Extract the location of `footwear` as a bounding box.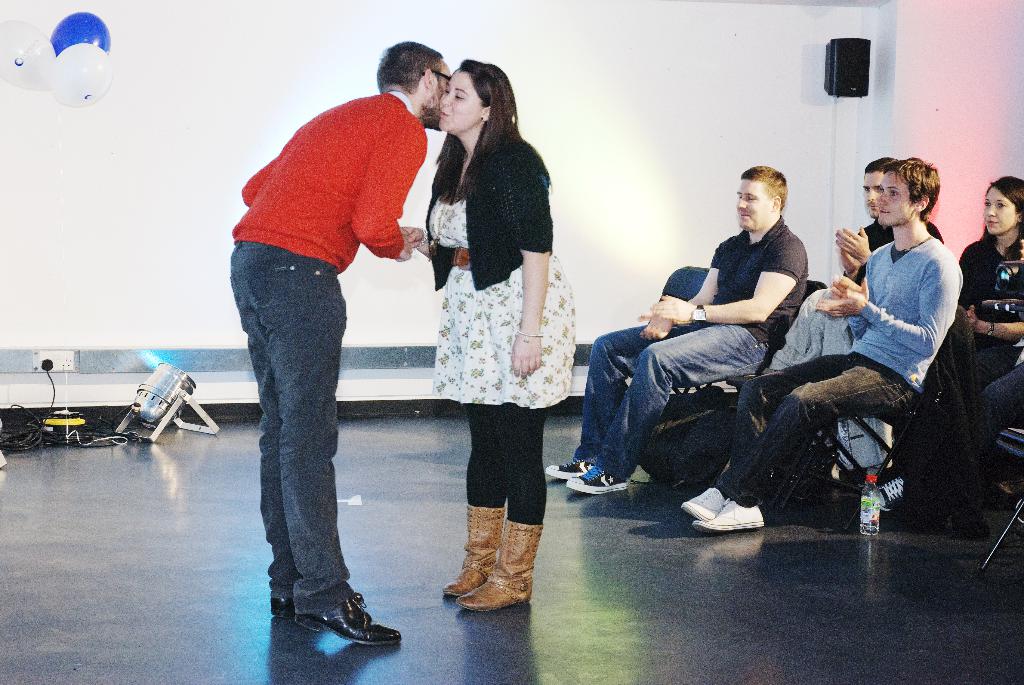
{"x1": 561, "y1": 463, "x2": 627, "y2": 497}.
